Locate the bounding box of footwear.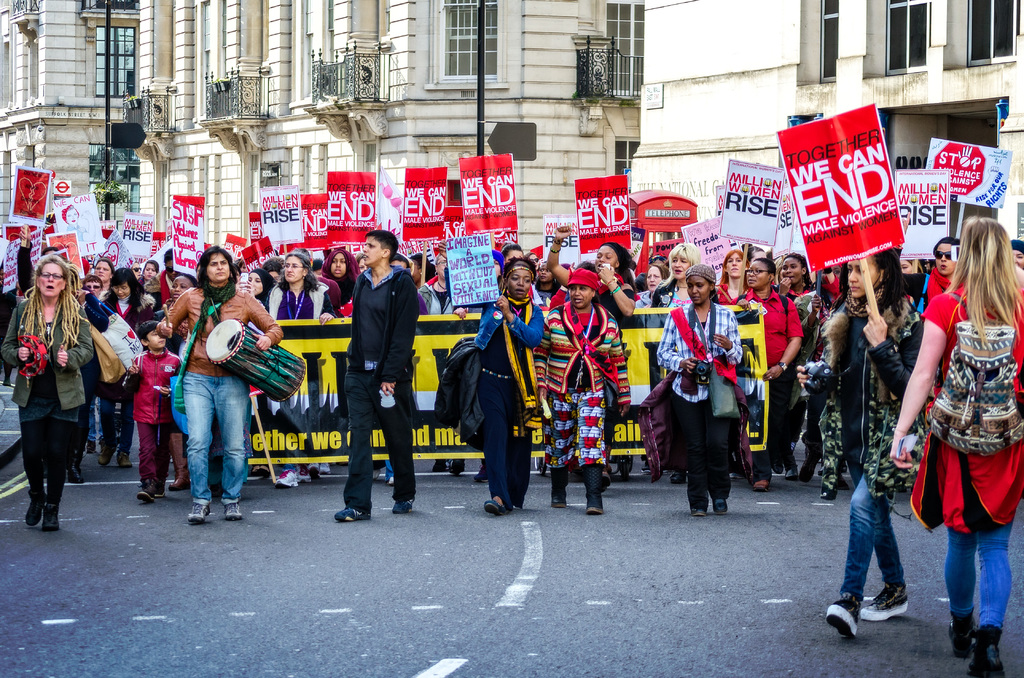
Bounding box: (x1=856, y1=583, x2=909, y2=622).
